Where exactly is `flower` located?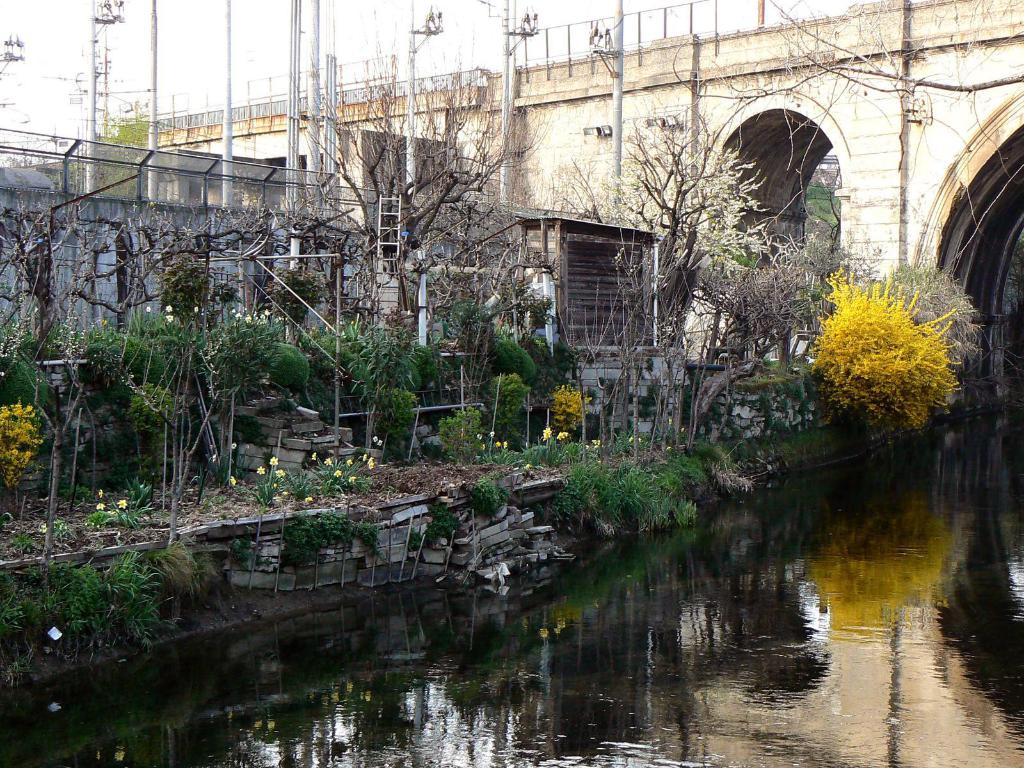
Its bounding box is (left=144, top=305, right=148, bottom=312).
